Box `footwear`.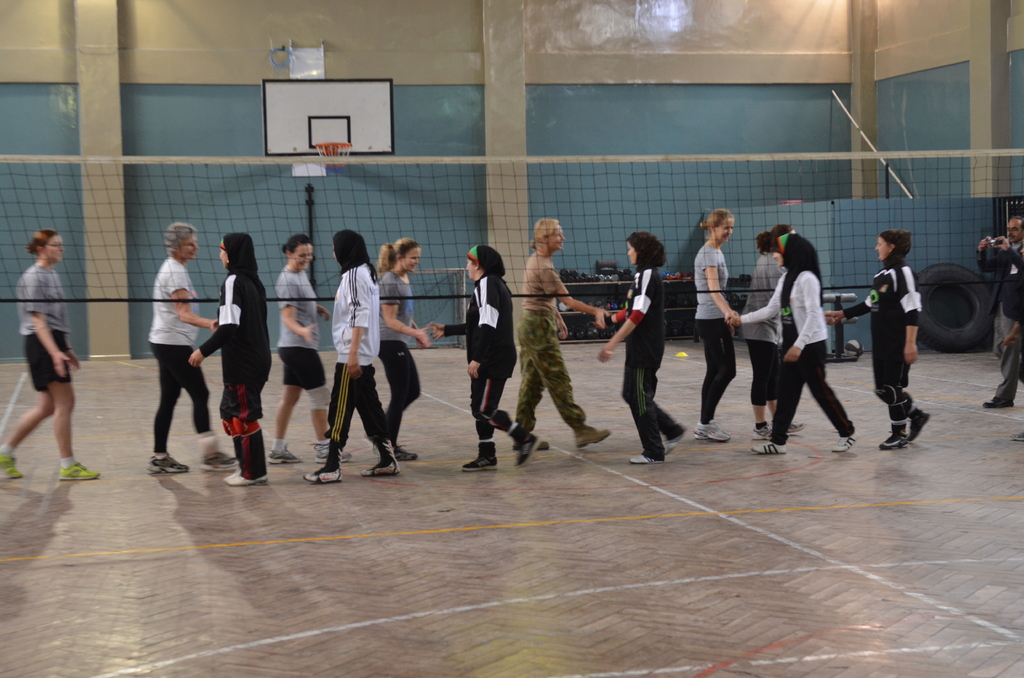
(left=625, top=446, right=663, bottom=466).
